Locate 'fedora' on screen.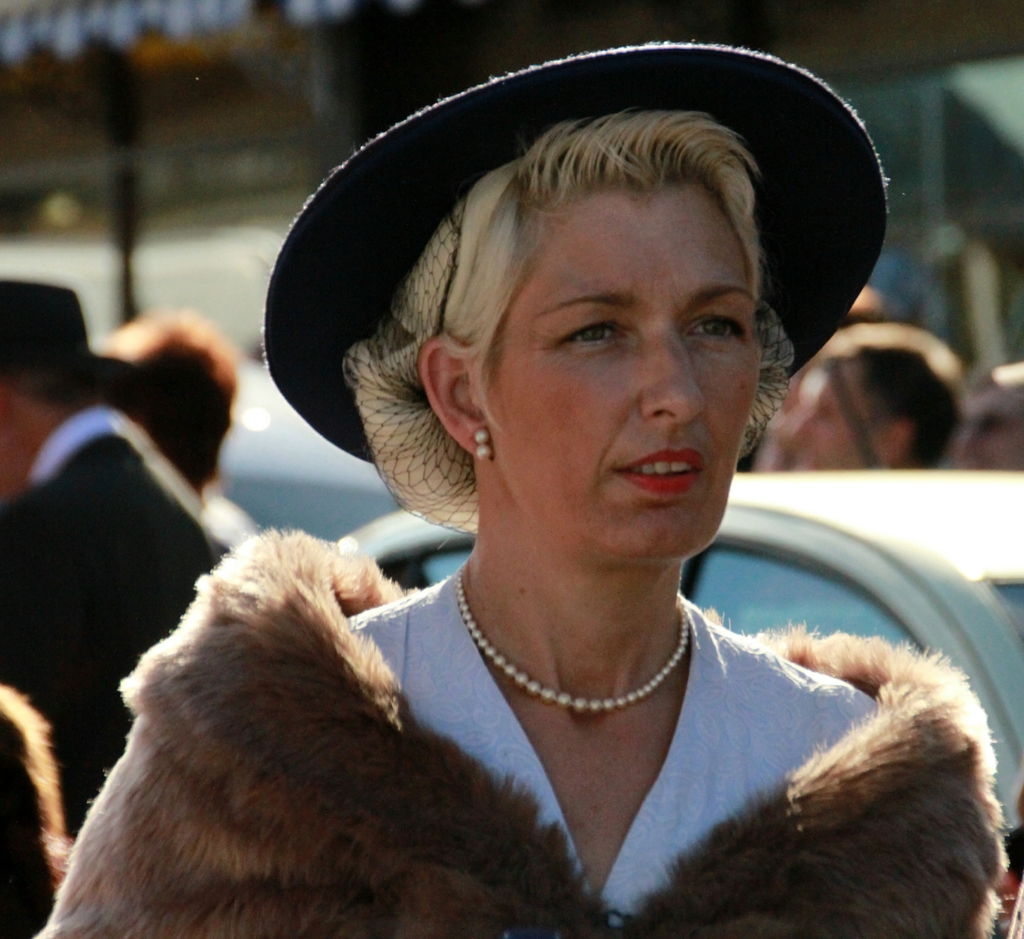
On screen at {"x1": 263, "y1": 46, "x2": 885, "y2": 461}.
